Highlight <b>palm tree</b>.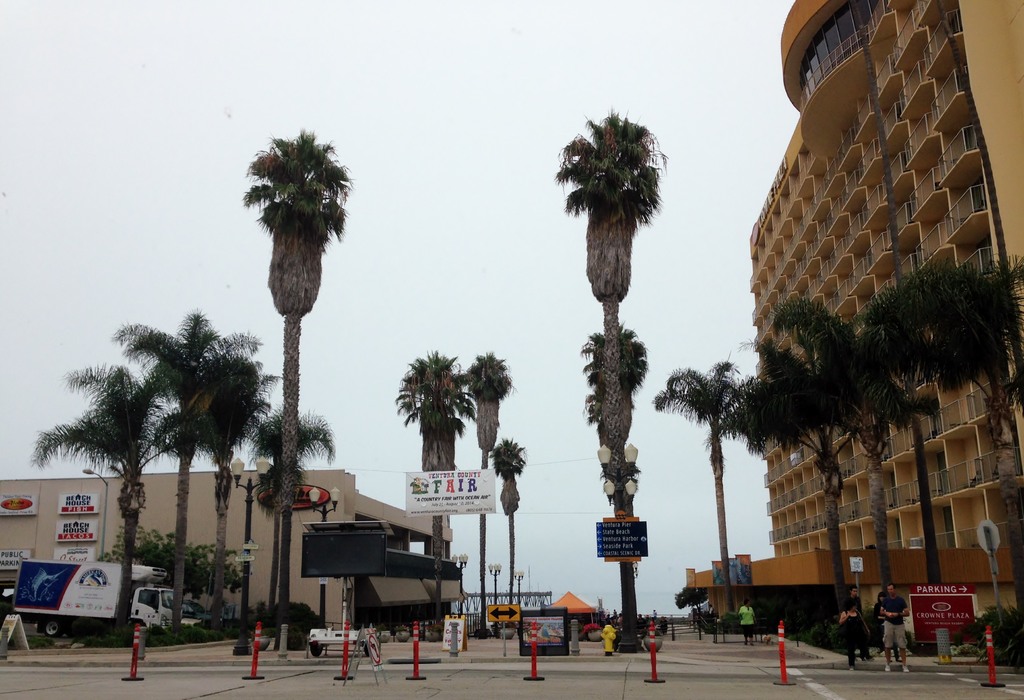
Highlighted region: [x1=775, y1=357, x2=877, y2=660].
